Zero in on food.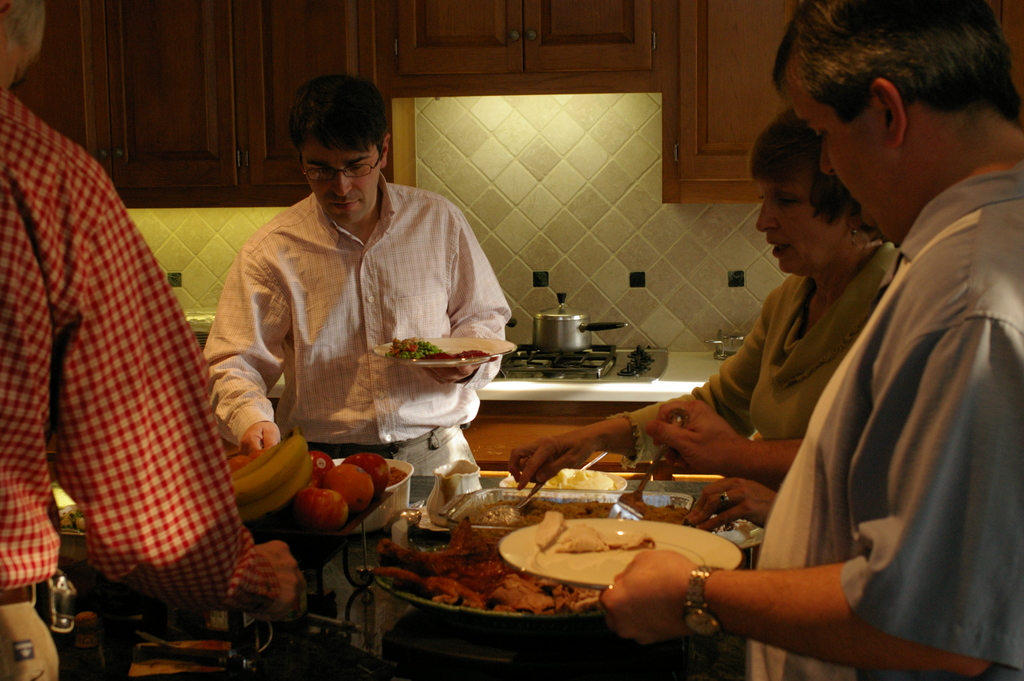
Zeroed in: (465,500,691,545).
